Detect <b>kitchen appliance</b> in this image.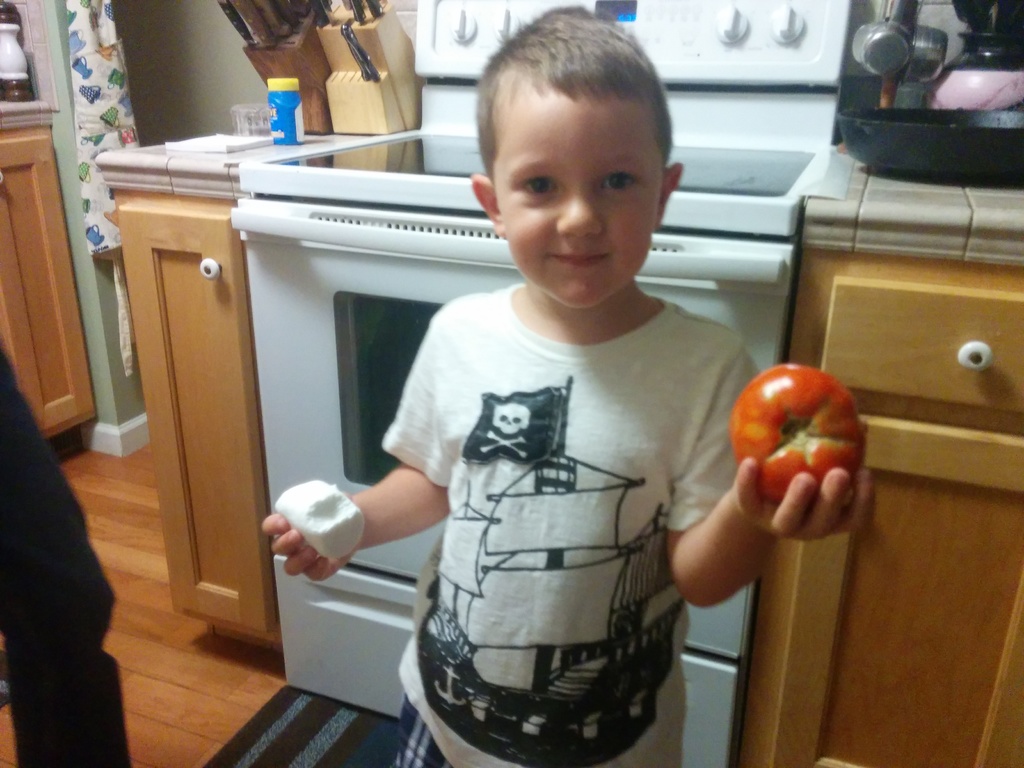
Detection: (left=907, top=26, right=948, bottom=101).
